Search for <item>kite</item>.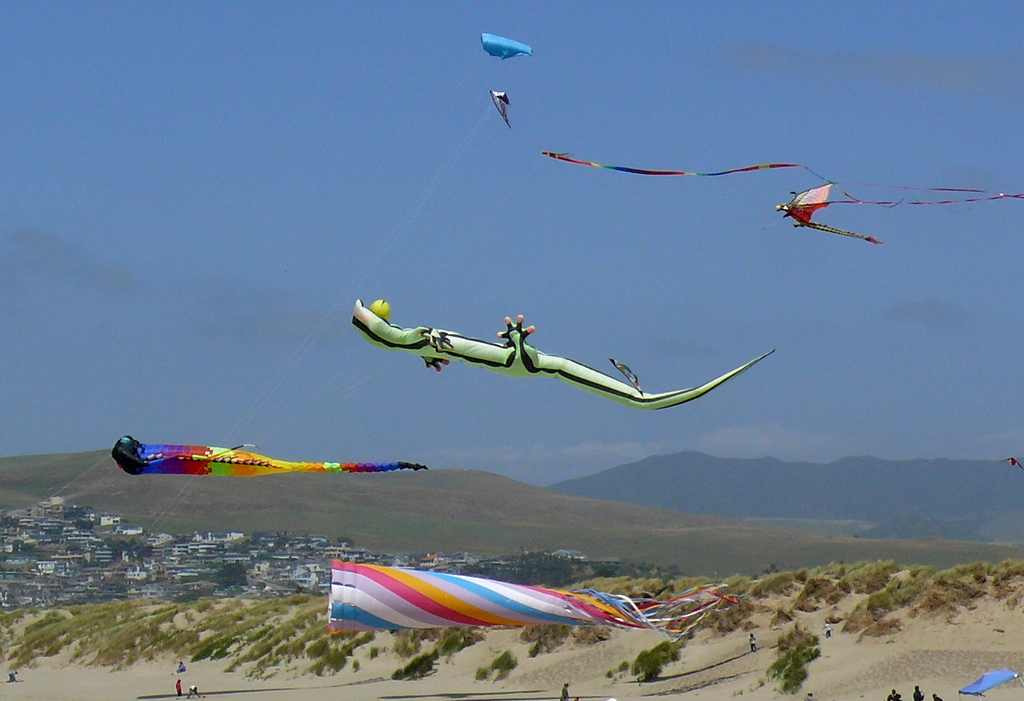
Found at box(995, 454, 1023, 472).
